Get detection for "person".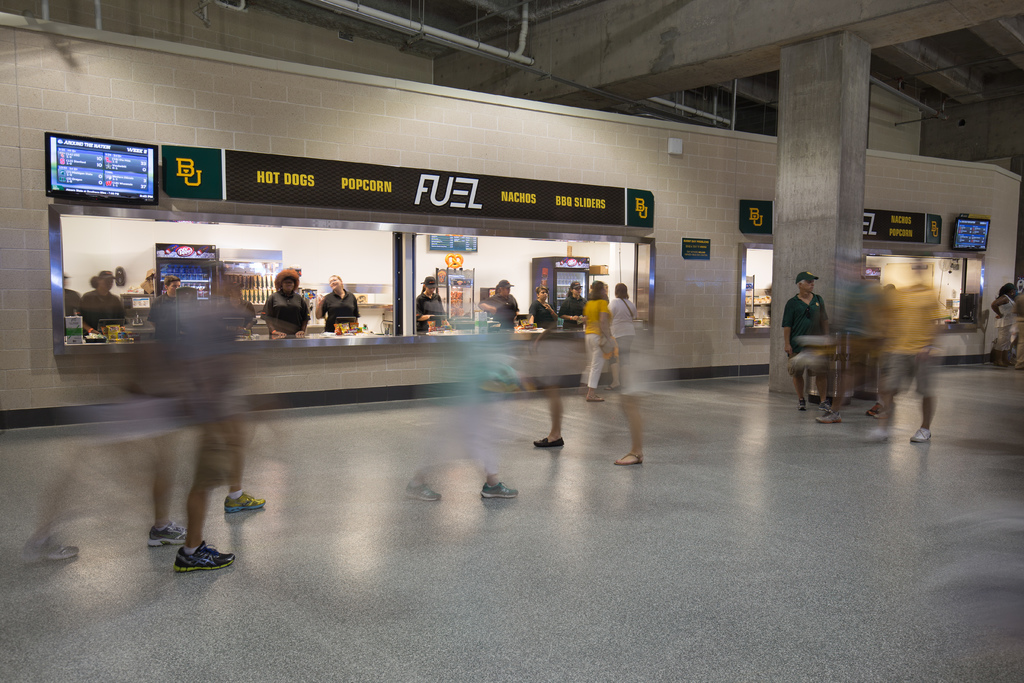
Detection: 19, 440, 191, 562.
